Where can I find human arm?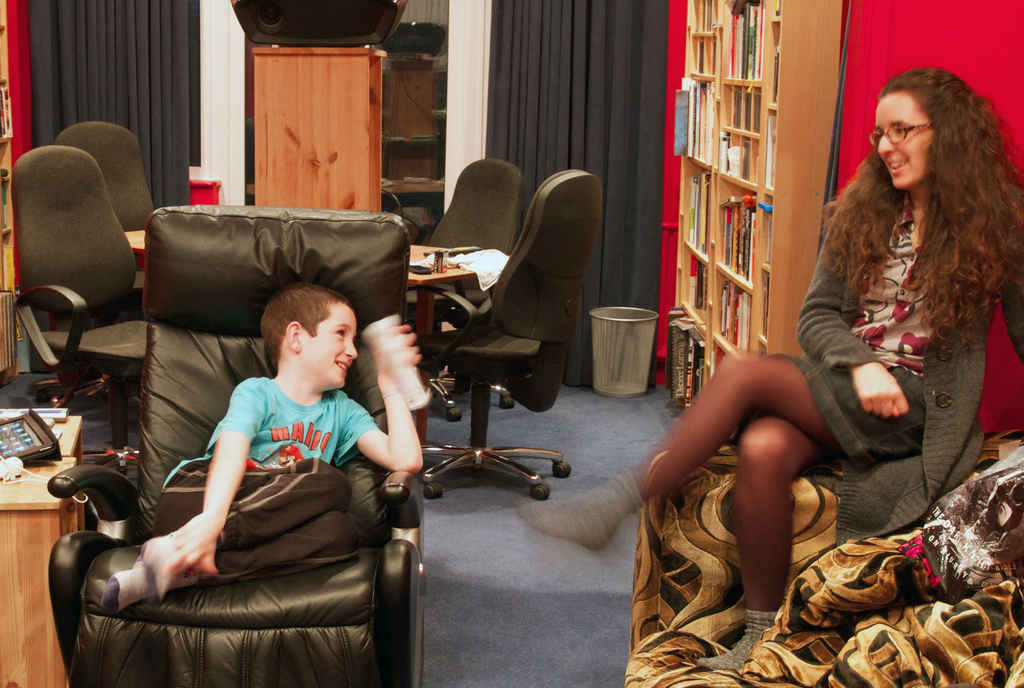
You can find it at <bbox>338, 324, 422, 474</bbox>.
